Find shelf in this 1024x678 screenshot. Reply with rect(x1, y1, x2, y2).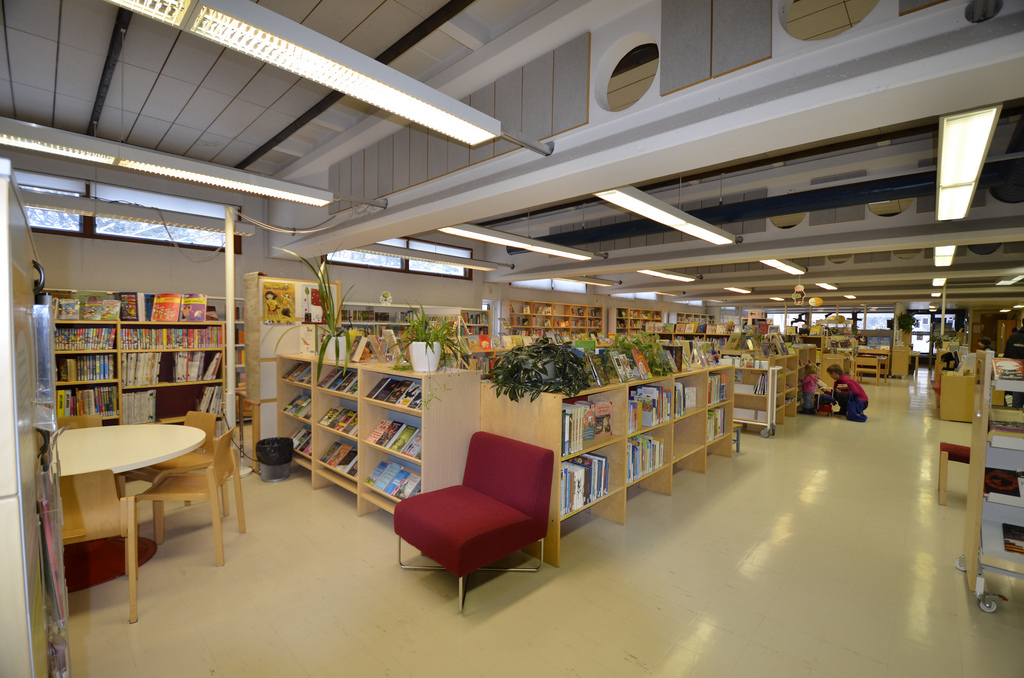
rect(46, 319, 124, 356).
